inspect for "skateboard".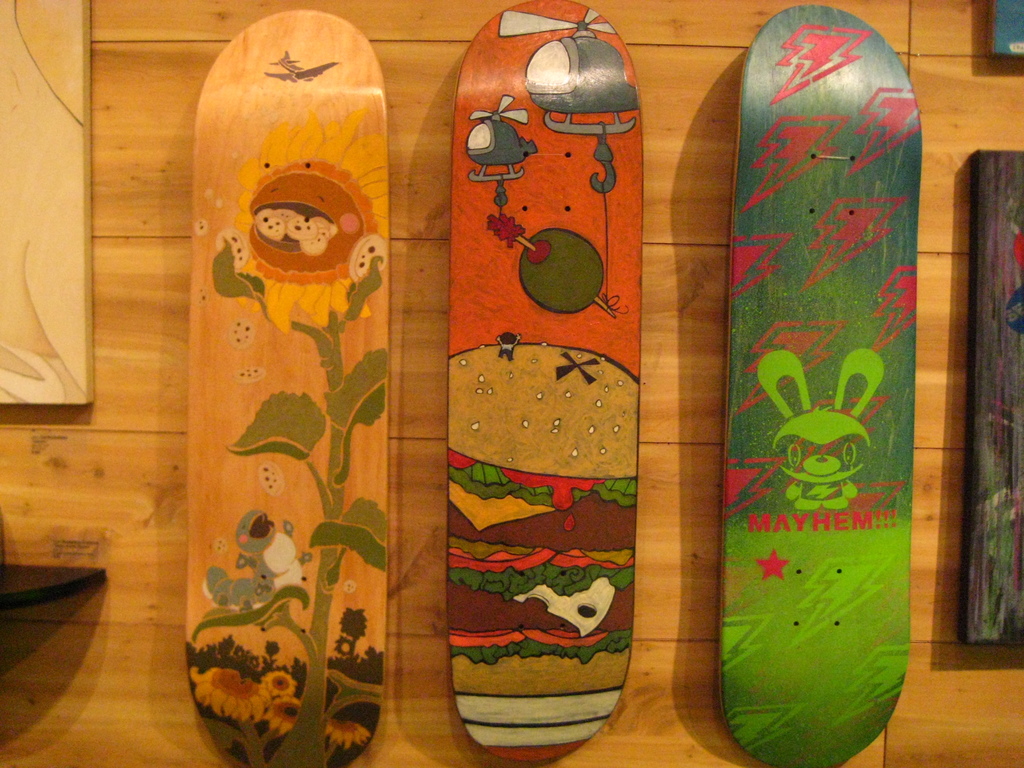
Inspection: x1=718, y1=4, x2=924, y2=767.
